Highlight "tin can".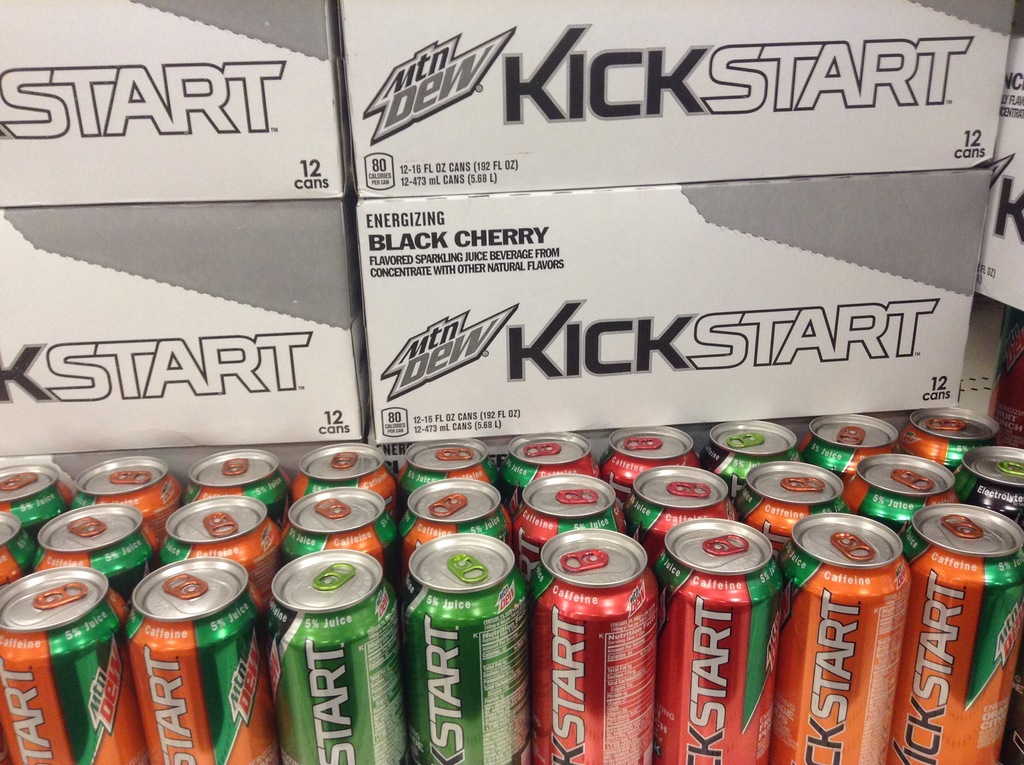
Highlighted region: box(594, 421, 703, 507).
